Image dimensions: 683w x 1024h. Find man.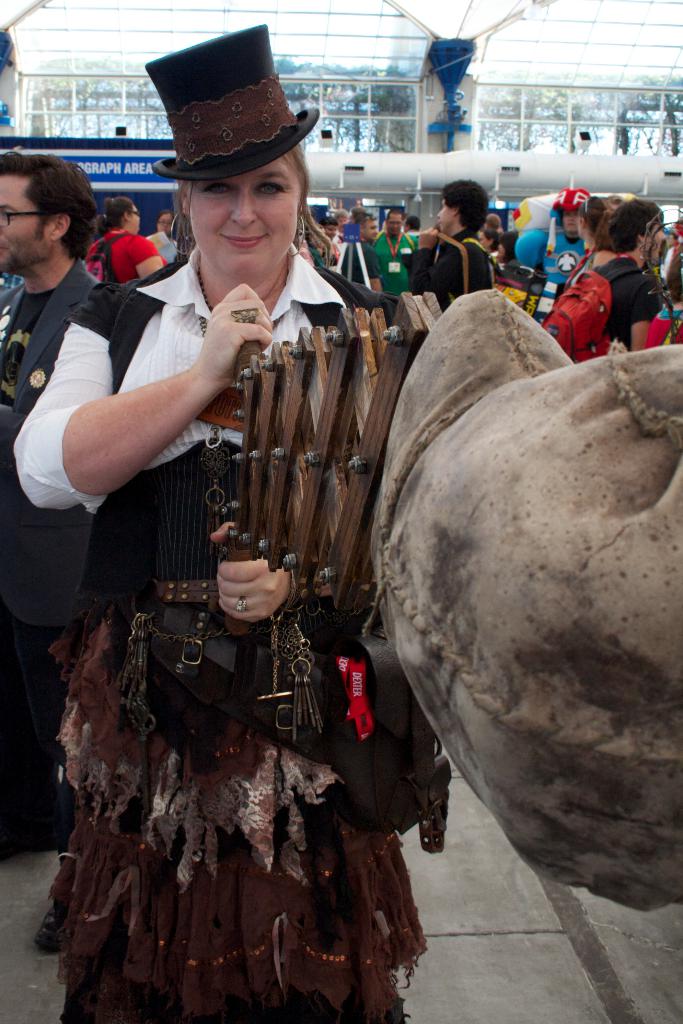
{"x1": 0, "y1": 152, "x2": 104, "y2": 856}.
